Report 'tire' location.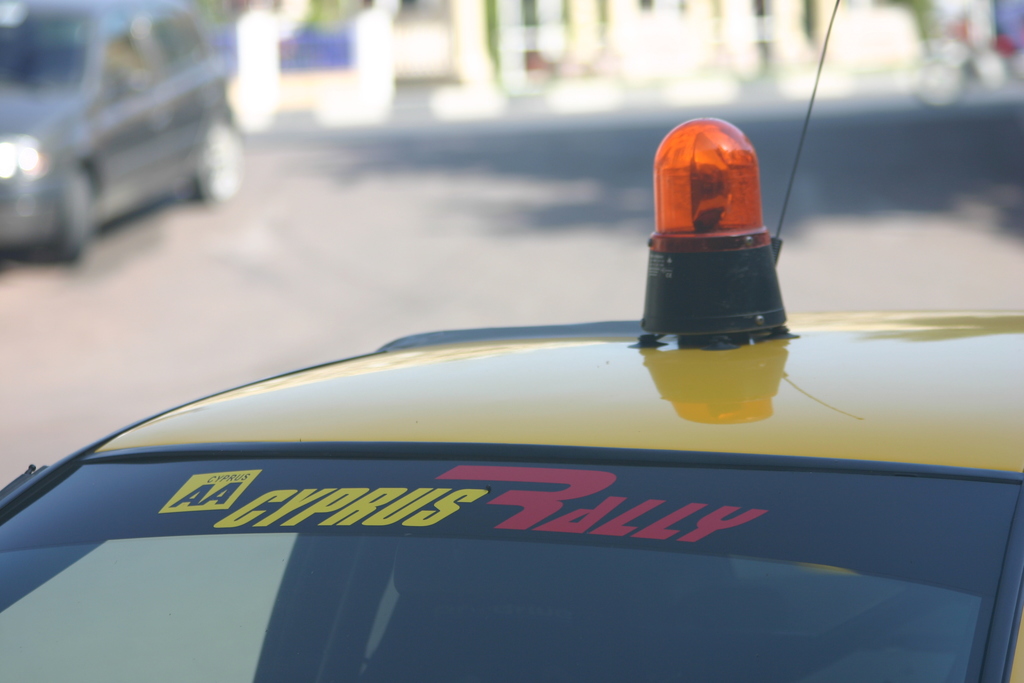
Report: [195, 111, 244, 204].
